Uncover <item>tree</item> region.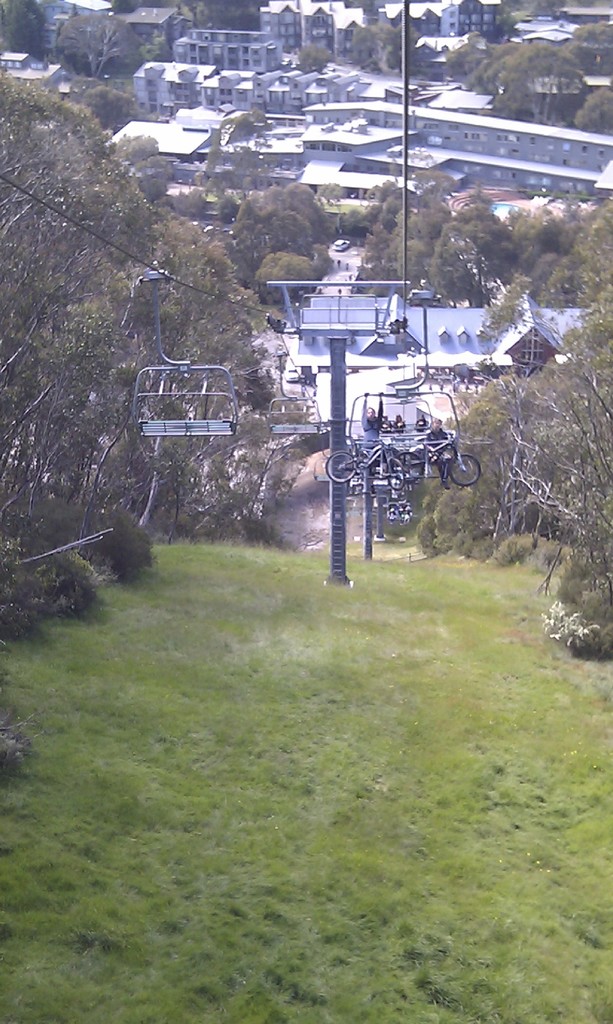
Uncovered: pyautogui.locateOnScreen(408, 358, 611, 554).
